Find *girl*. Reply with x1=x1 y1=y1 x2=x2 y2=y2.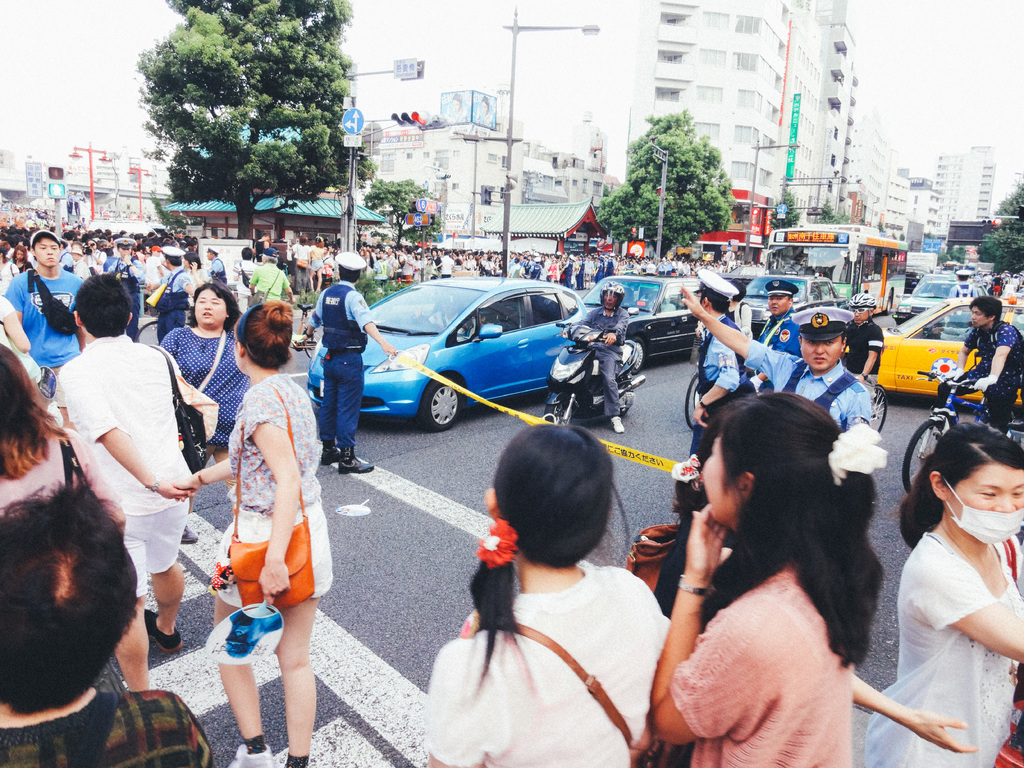
x1=1 y1=344 x2=68 y2=520.
